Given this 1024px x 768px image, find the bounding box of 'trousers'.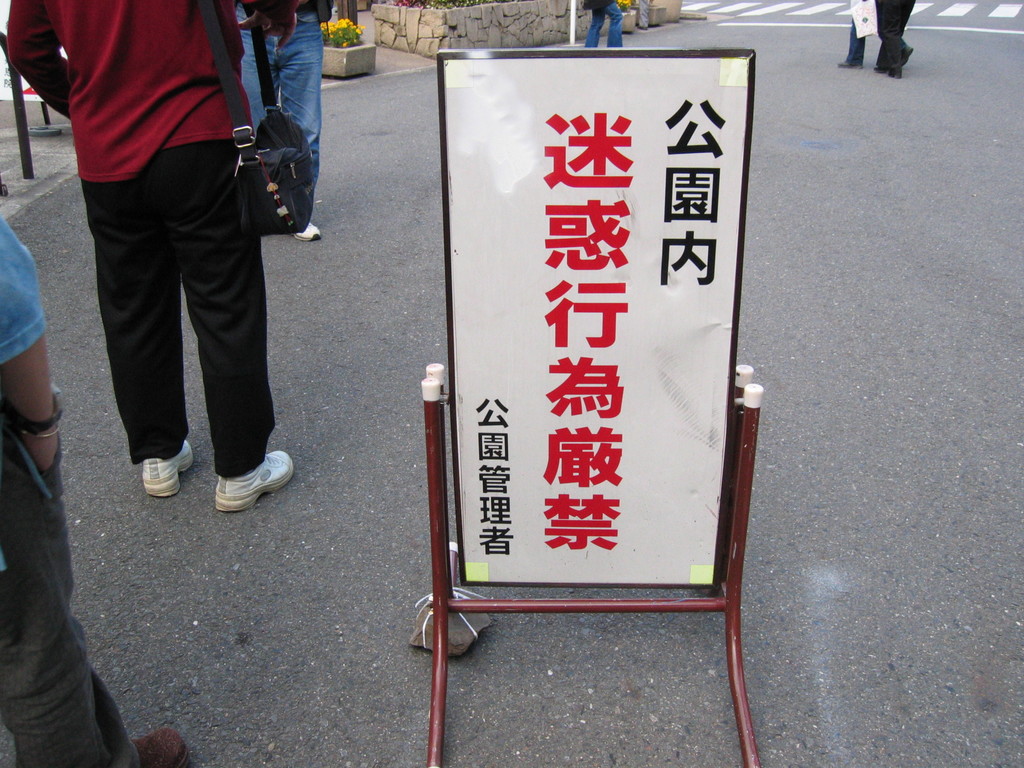
0, 428, 138, 766.
